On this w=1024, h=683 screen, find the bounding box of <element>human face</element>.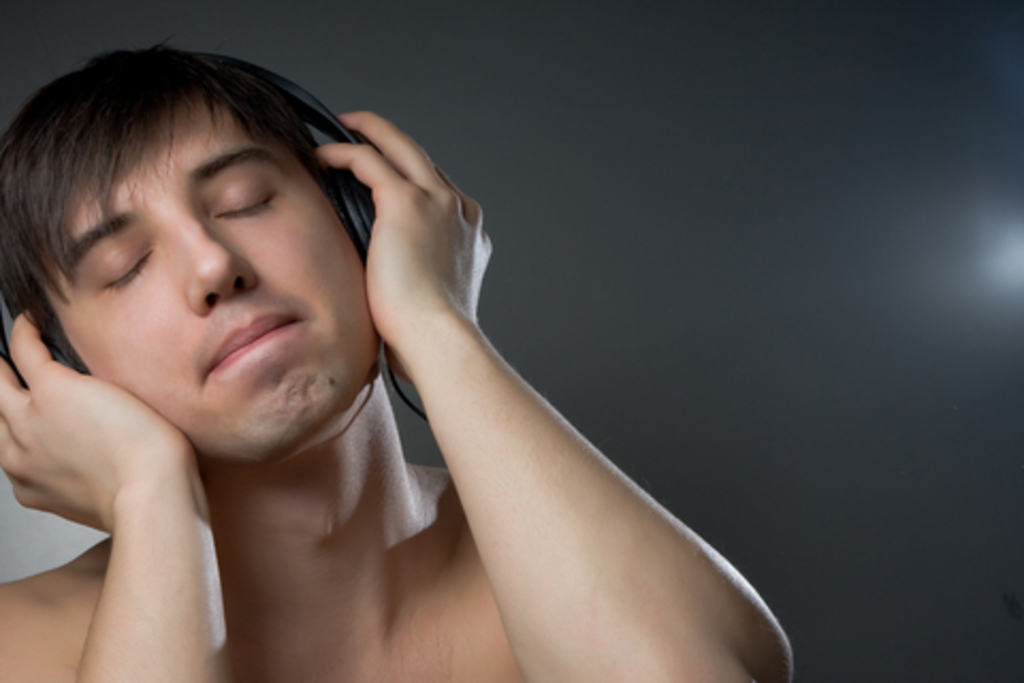
Bounding box: (34,90,384,465).
